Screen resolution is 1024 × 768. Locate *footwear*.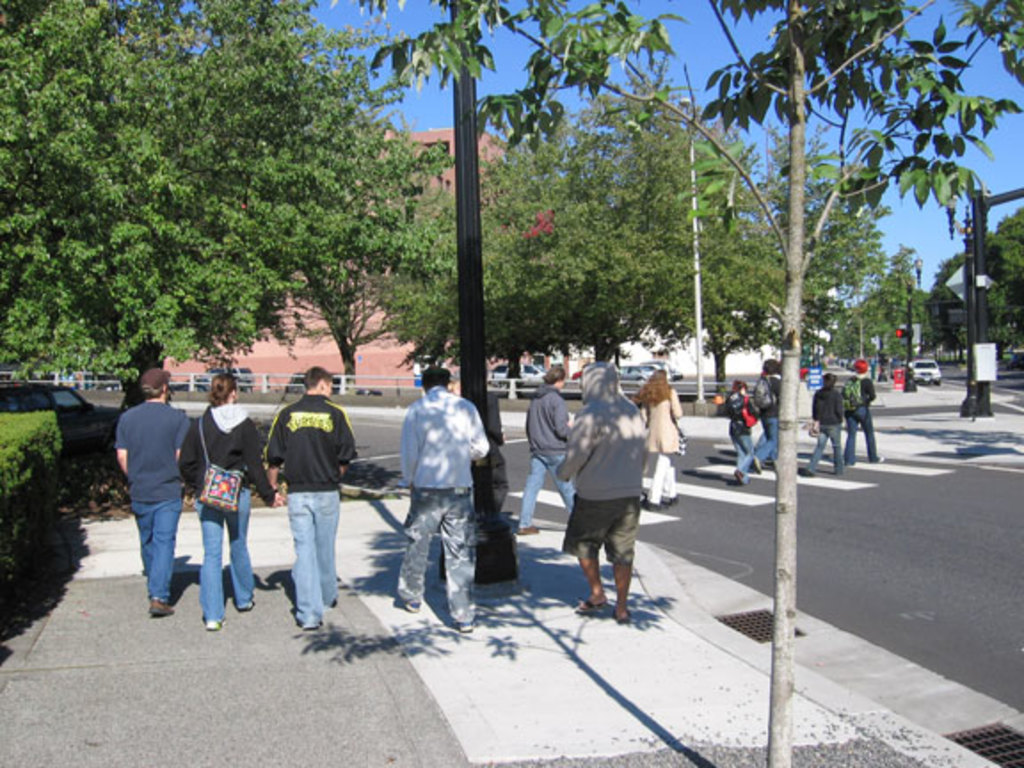
{"left": 644, "top": 498, "right": 665, "bottom": 512}.
